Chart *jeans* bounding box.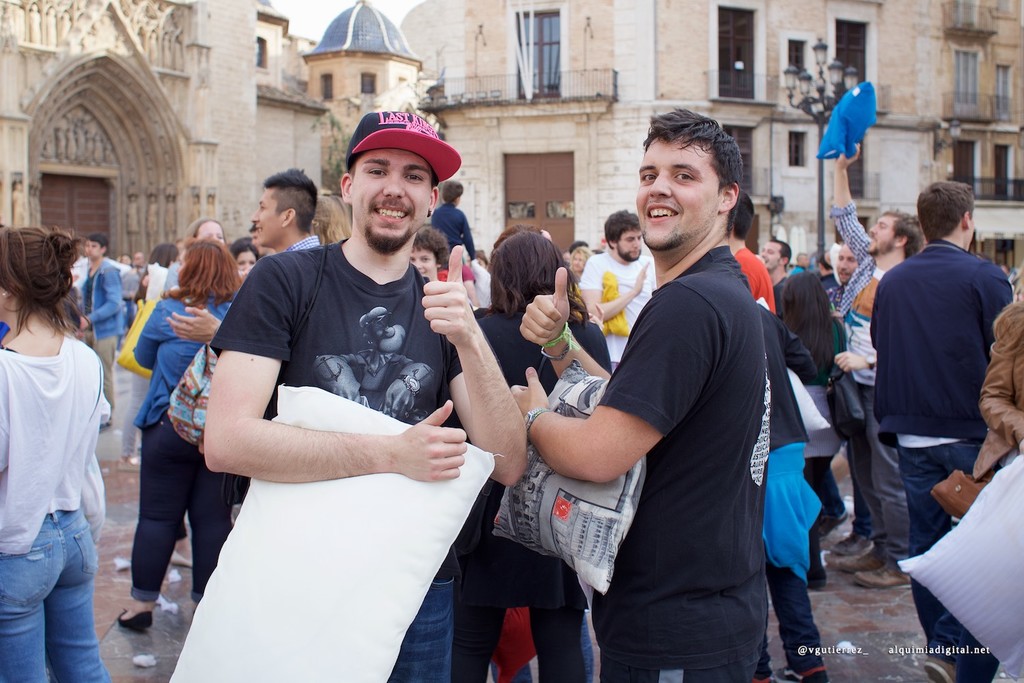
Charted: [x1=851, y1=378, x2=905, y2=574].
